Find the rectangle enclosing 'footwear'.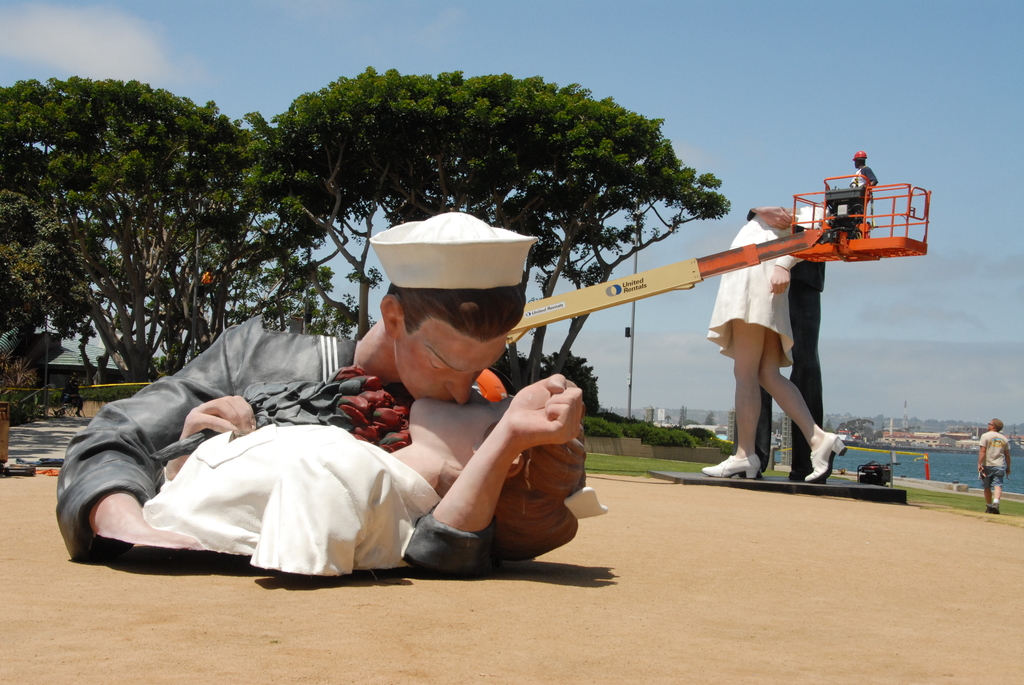
[x1=804, y1=428, x2=845, y2=477].
